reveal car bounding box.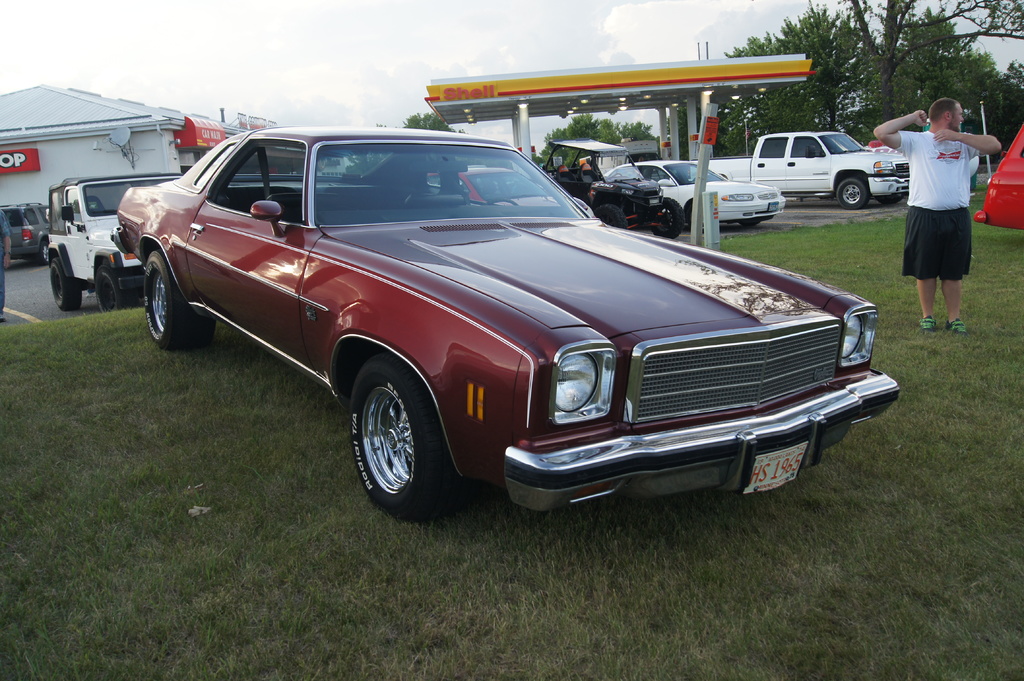
Revealed: {"x1": 591, "y1": 152, "x2": 790, "y2": 255}.
